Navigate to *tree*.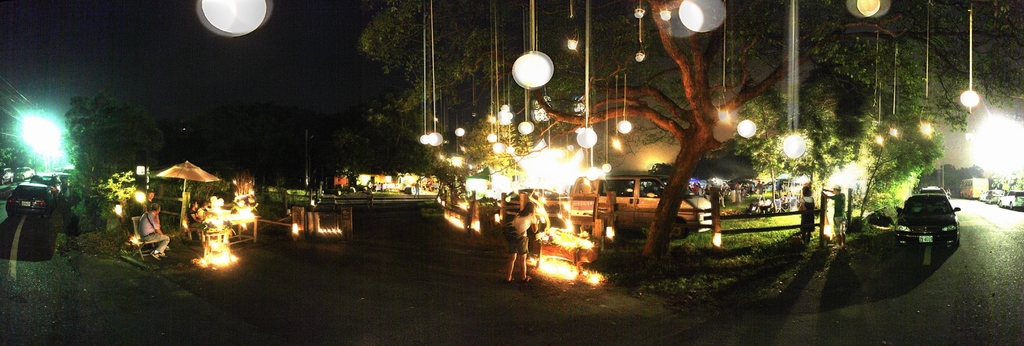
Navigation target: 62, 89, 170, 221.
